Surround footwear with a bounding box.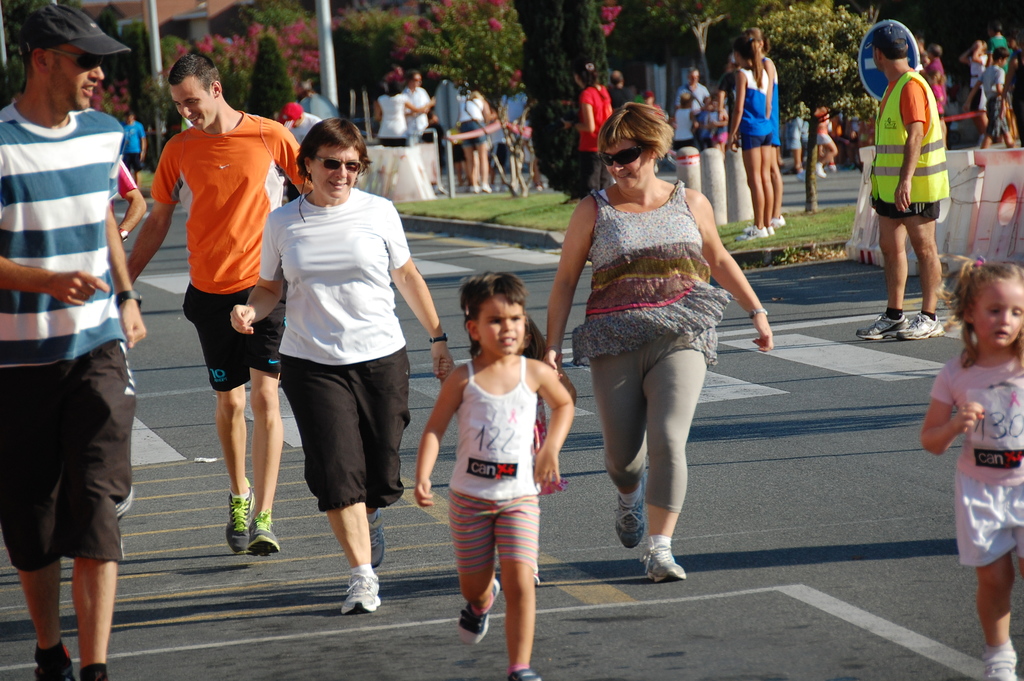
{"x1": 481, "y1": 181, "x2": 495, "y2": 194}.
